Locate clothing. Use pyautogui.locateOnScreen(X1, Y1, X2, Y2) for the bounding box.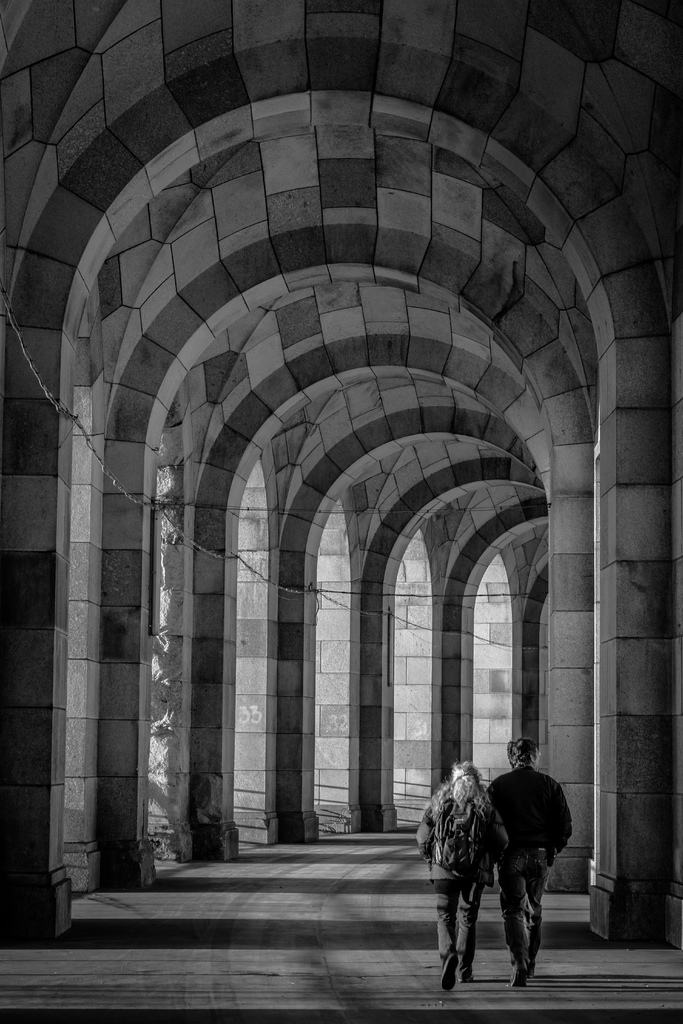
pyautogui.locateOnScreen(408, 785, 490, 984).
